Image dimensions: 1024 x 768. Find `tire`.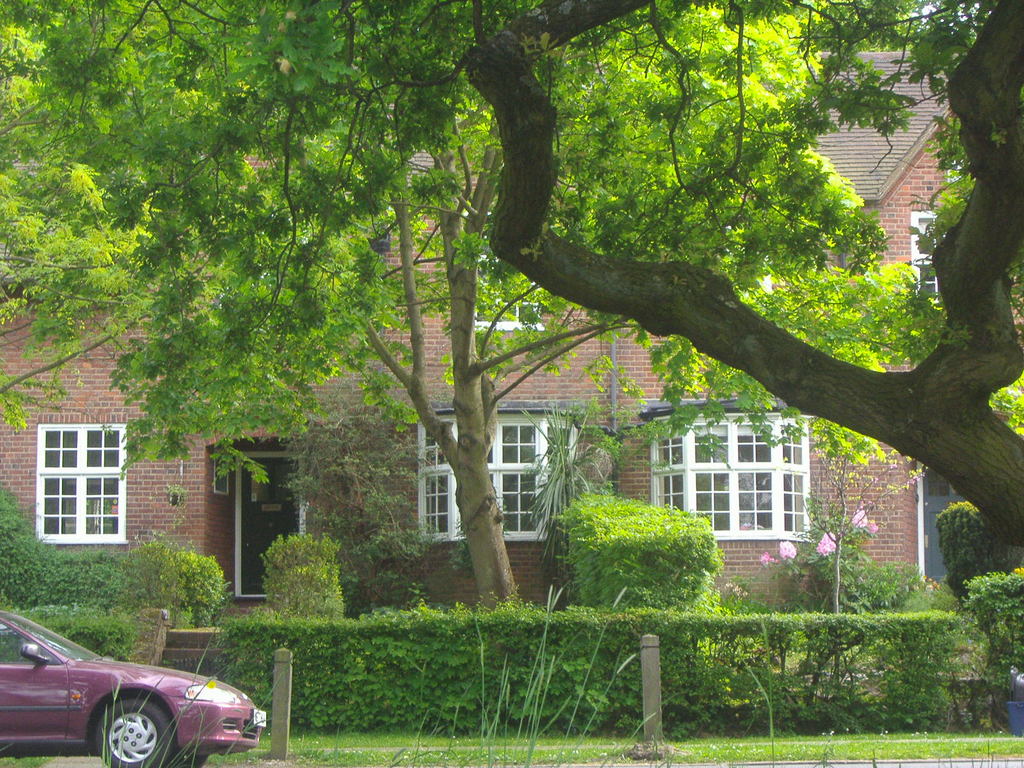
<box>172,752,211,767</box>.
